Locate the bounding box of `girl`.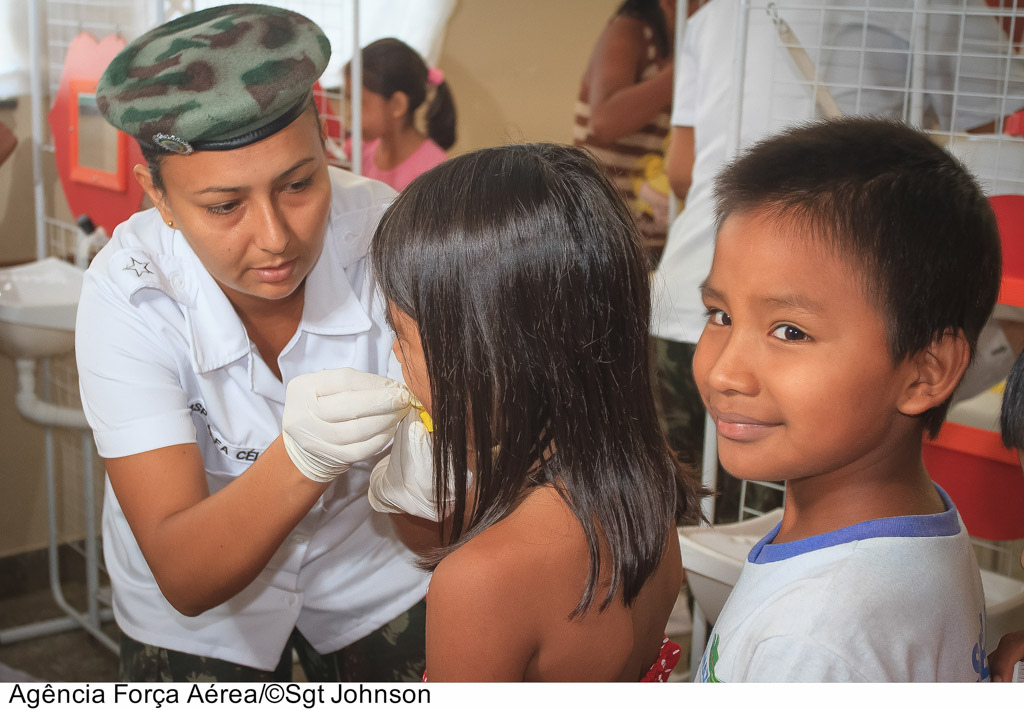
Bounding box: {"x1": 338, "y1": 30, "x2": 461, "y2": 202}.
